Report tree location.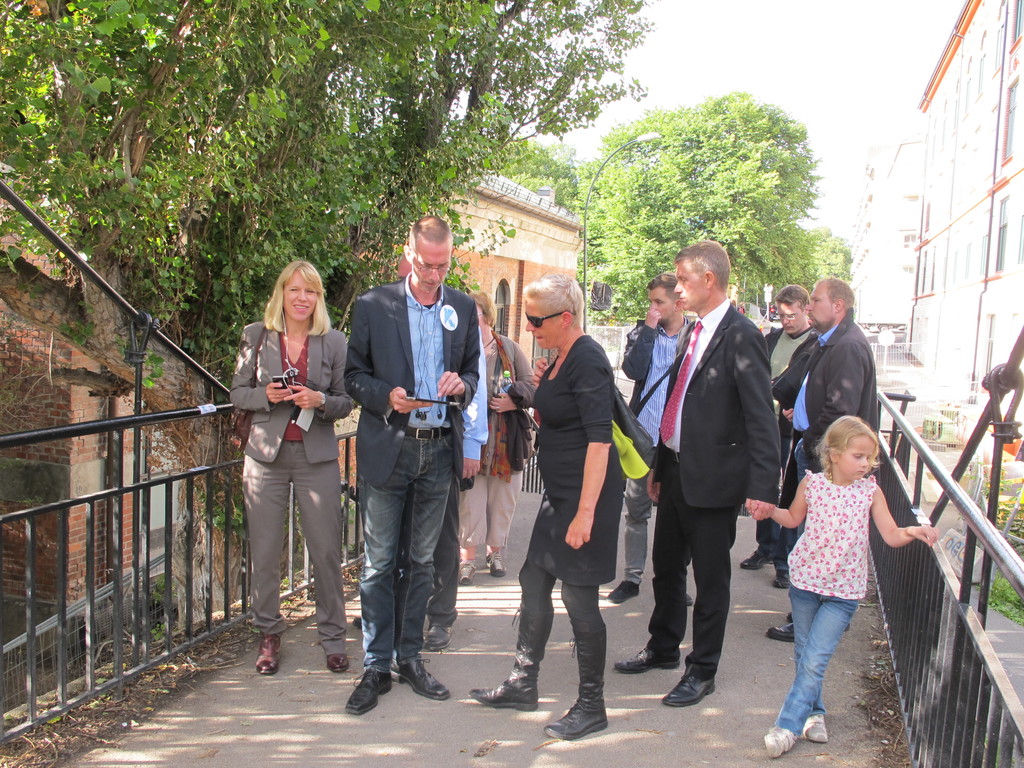
Report: select_region(579, 88, 826, 325).
